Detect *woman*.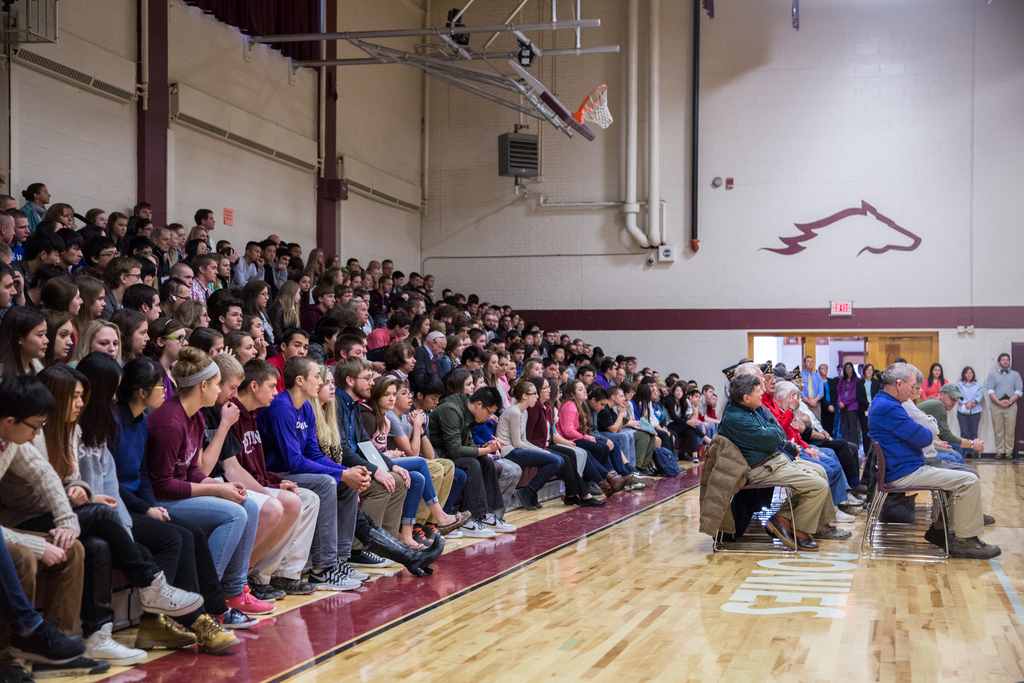
Detected at bbox=(240, 312, 271, 359).
